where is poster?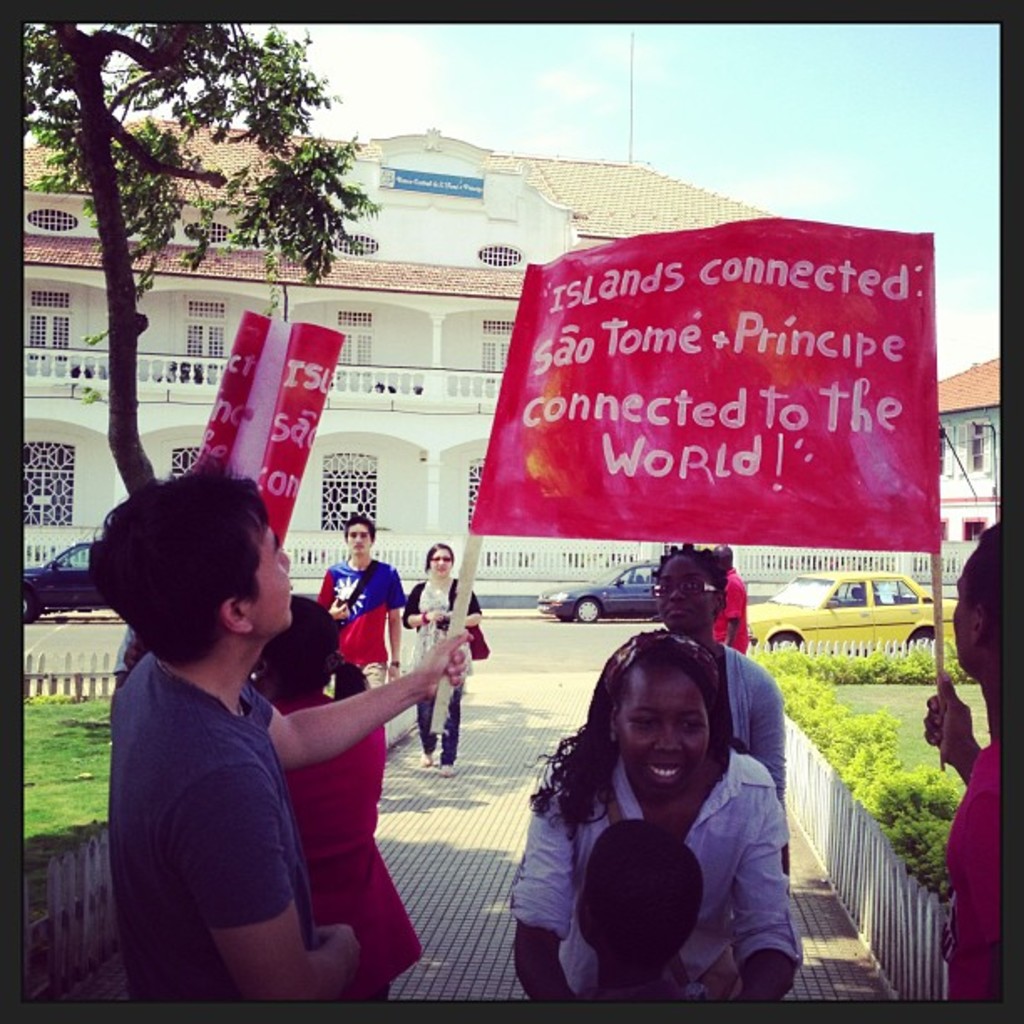
{"x1": 191, "y1": 311, "x2": 351, "y2": 545}.
